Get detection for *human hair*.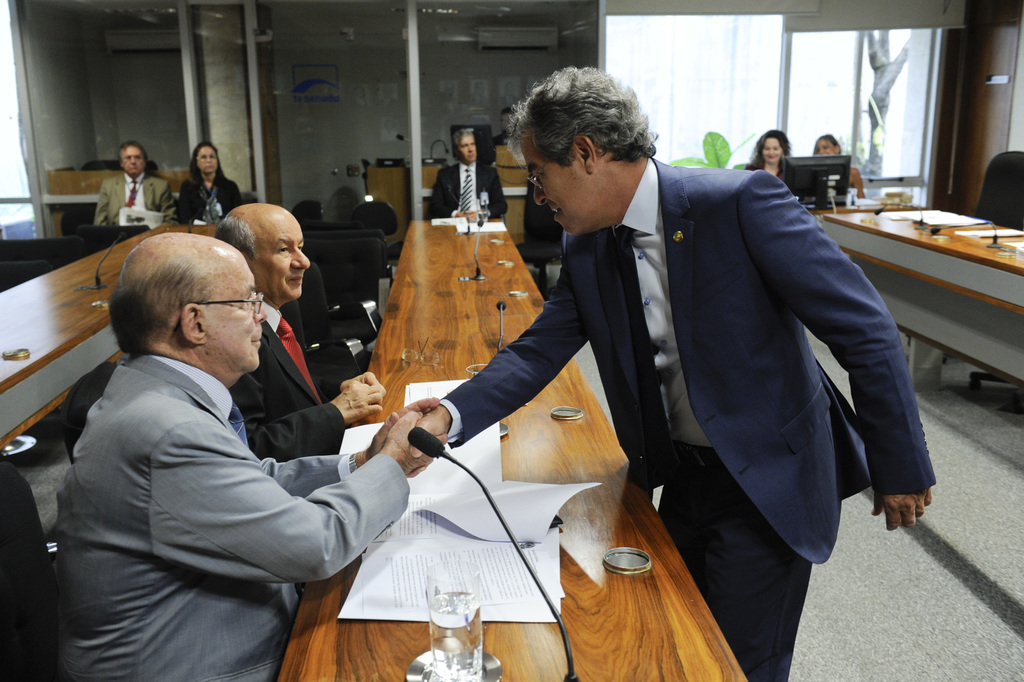
Detection: bbox=(450, 129, 473, 161).
